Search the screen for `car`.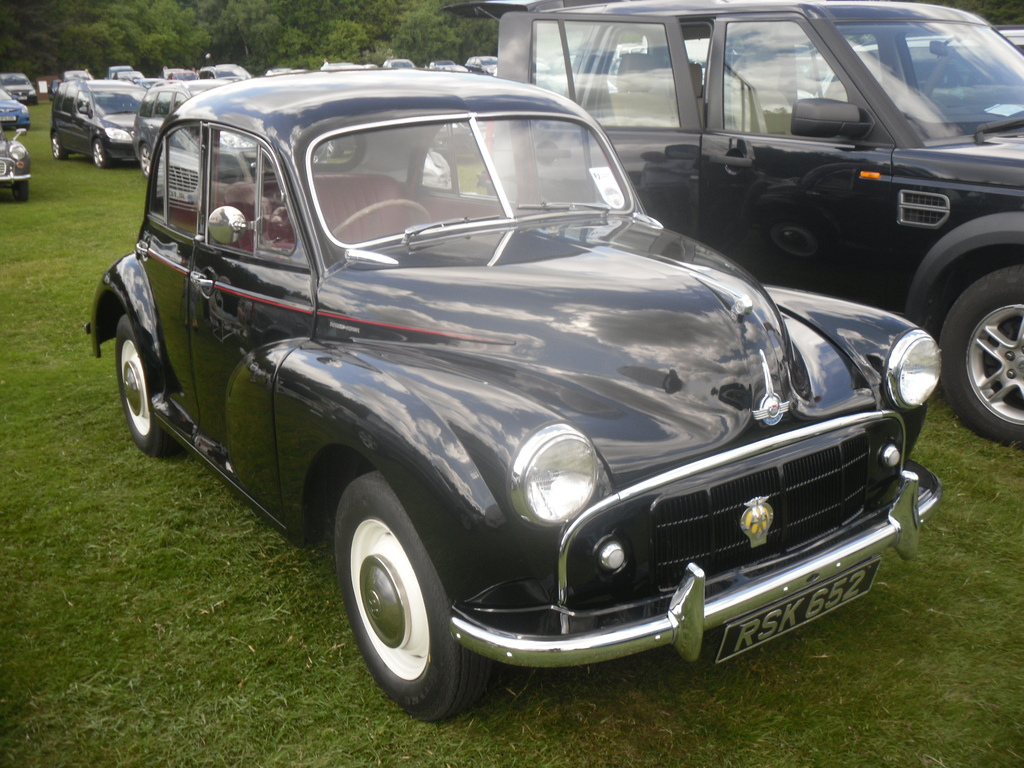
Found at <bbox>464, 56, 499, 77</bbox>.
